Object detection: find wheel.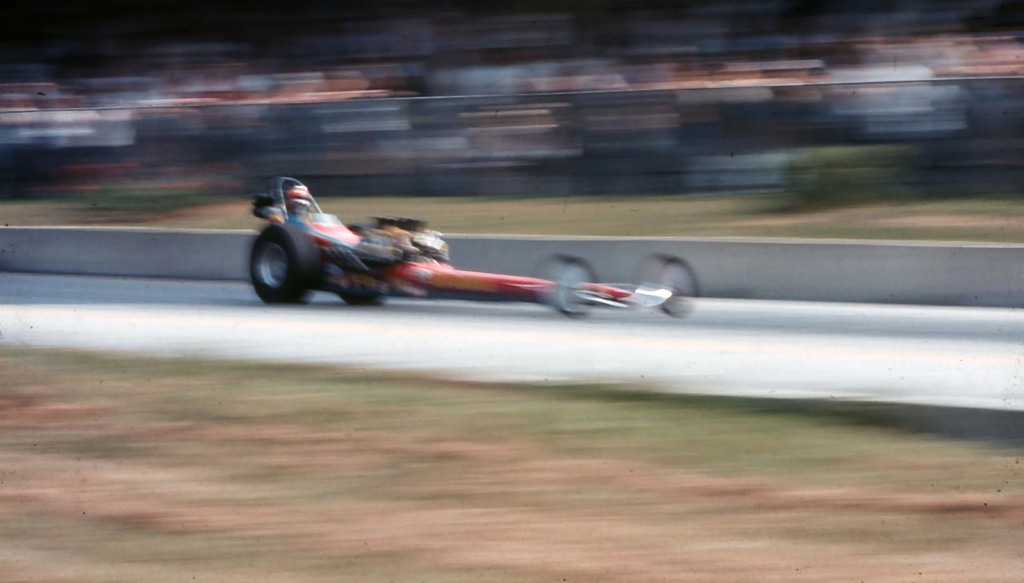
left=247, top=227, right=303, bottom=303.
